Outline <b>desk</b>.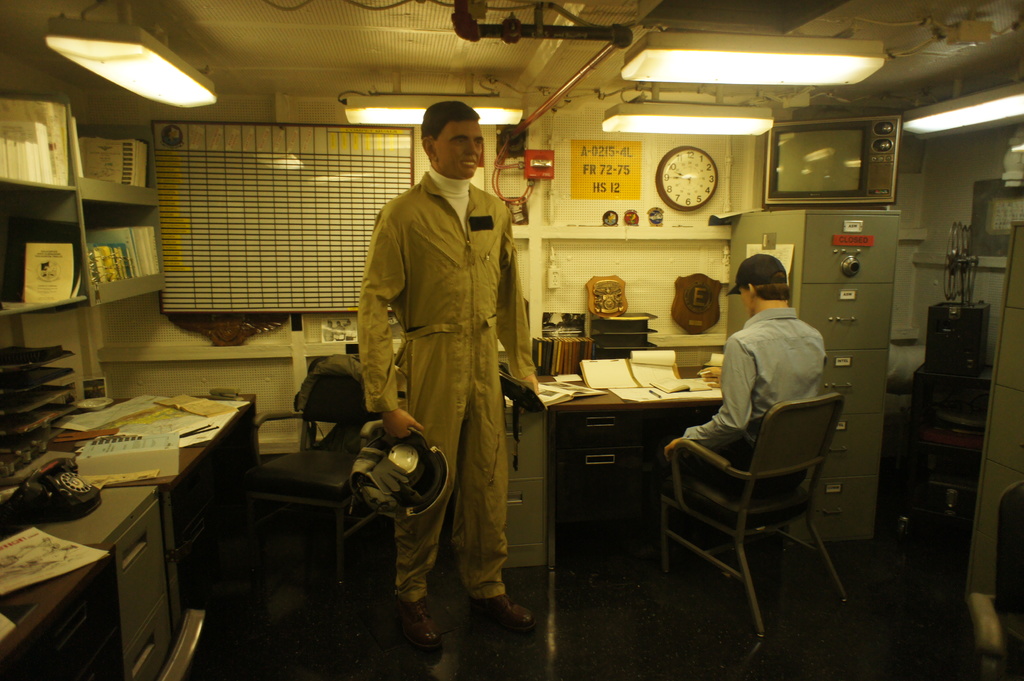
Outline: BBox(16, 343, 284, 673).
